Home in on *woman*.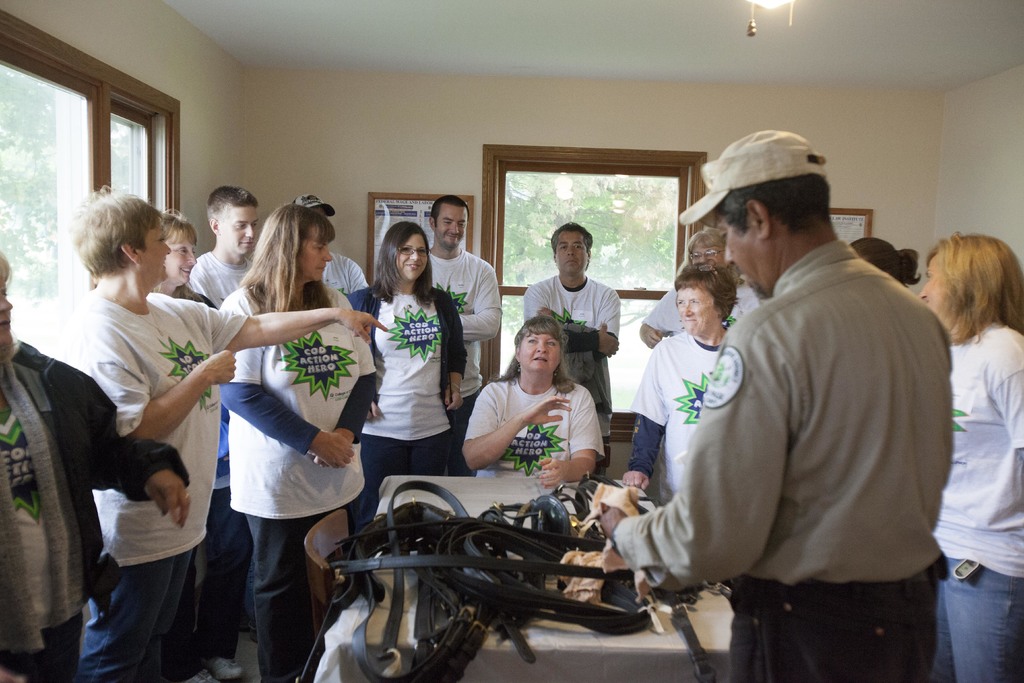
Homed in at [216, 205, 380, 682].
